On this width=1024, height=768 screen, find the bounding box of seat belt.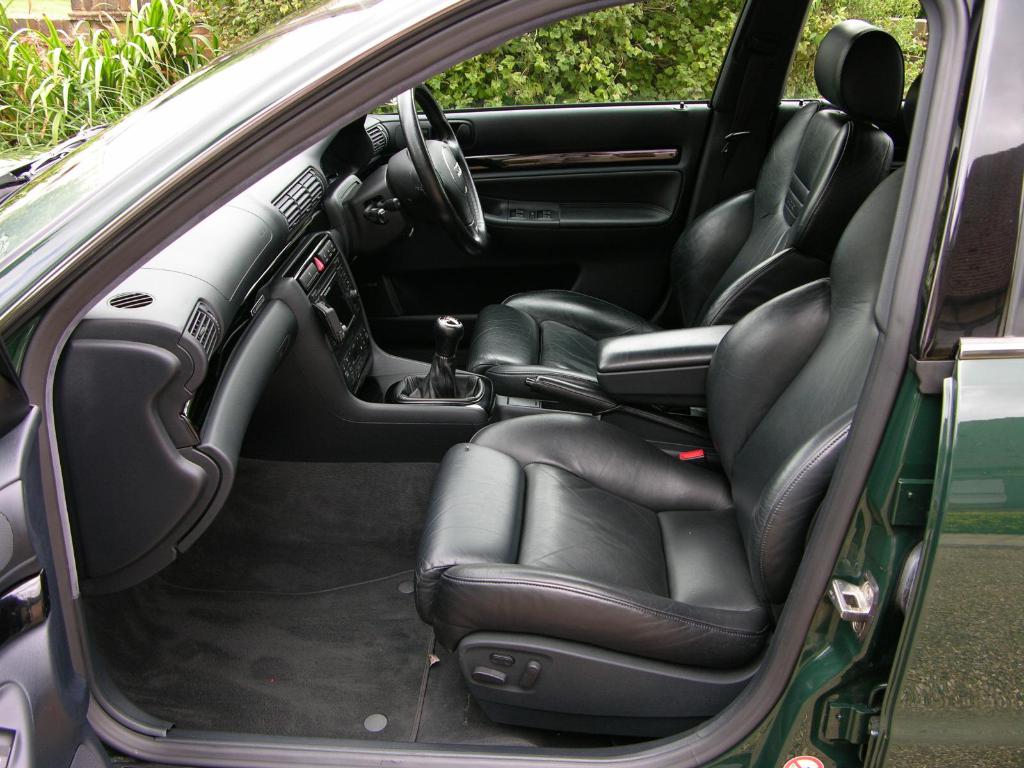
Bounding box: [708, 52, 771, 207].
